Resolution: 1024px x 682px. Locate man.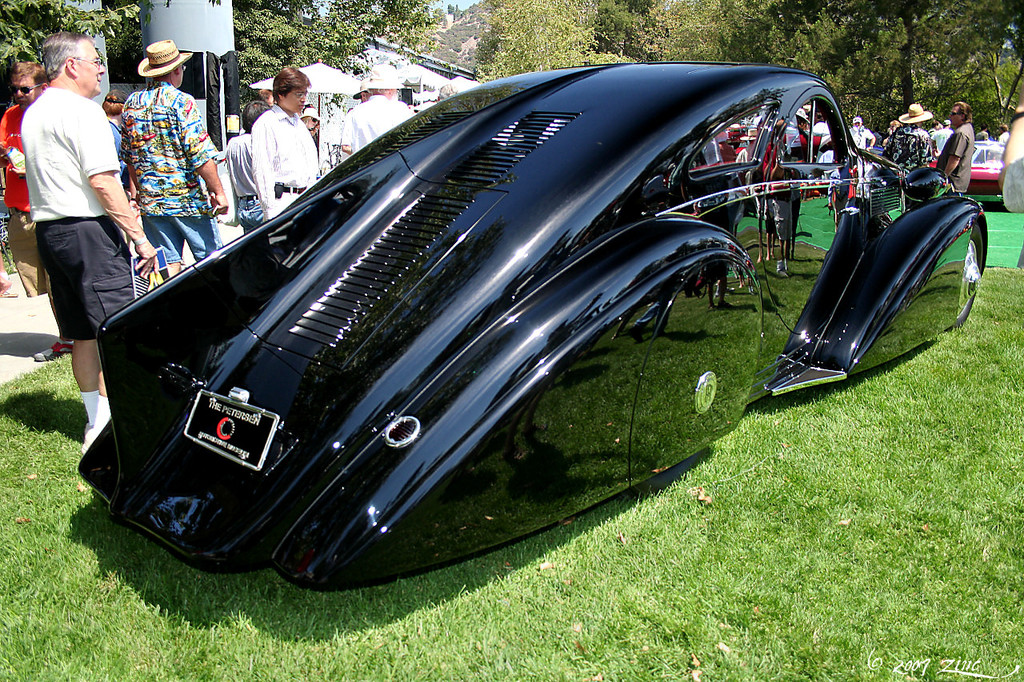
(left=0, top=61, right=72, bottom=361).
